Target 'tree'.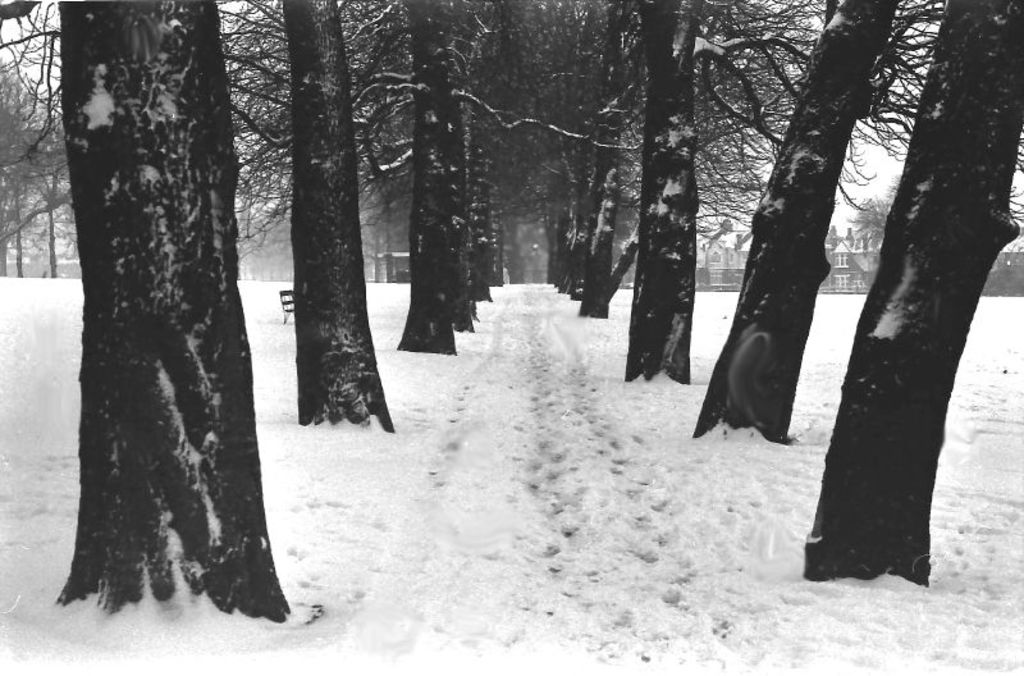
Target region: Rect(188, 0, 401, 446).
